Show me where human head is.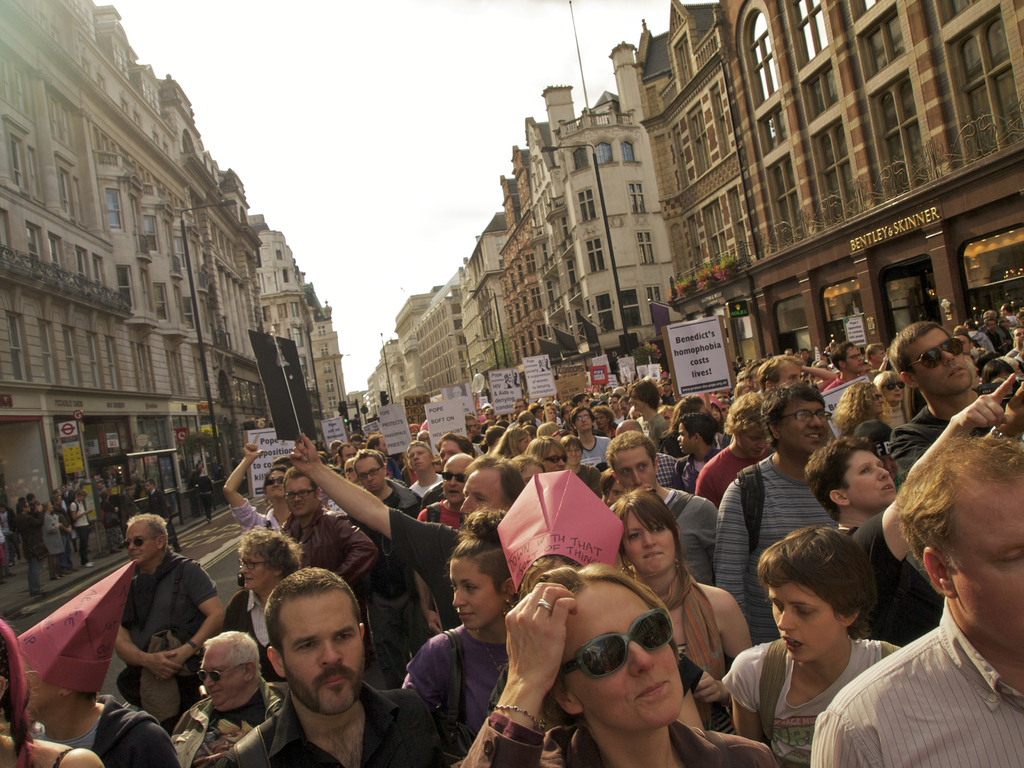
human head is at {"x1": 499, "y1": 425, "x2": 532, "y2": 454}.
